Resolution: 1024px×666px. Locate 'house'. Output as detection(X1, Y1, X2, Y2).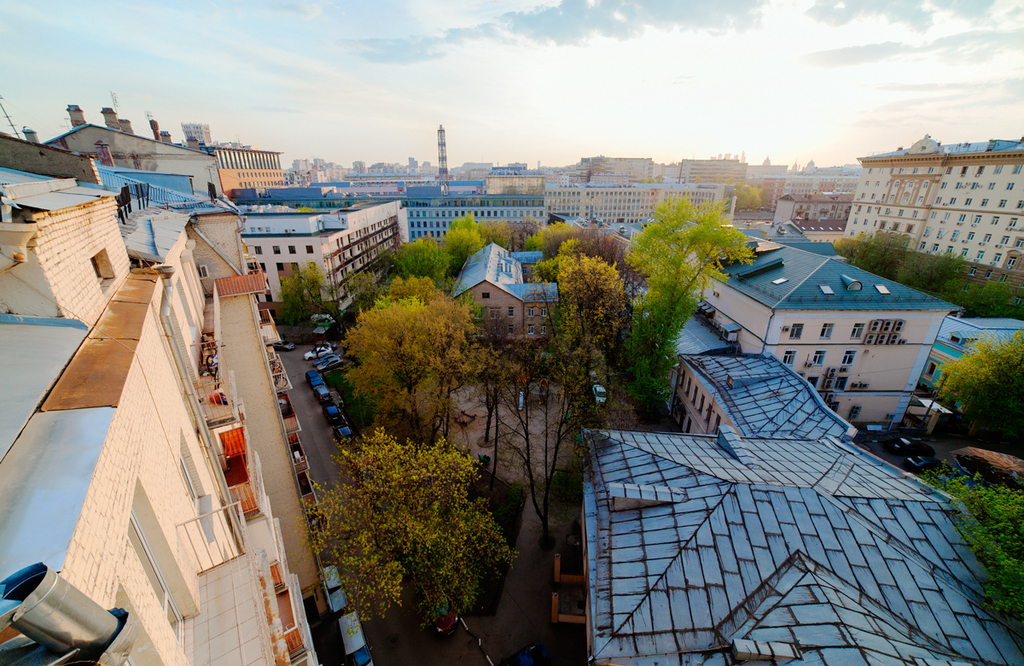
detection(16, 102, 218, 196).
